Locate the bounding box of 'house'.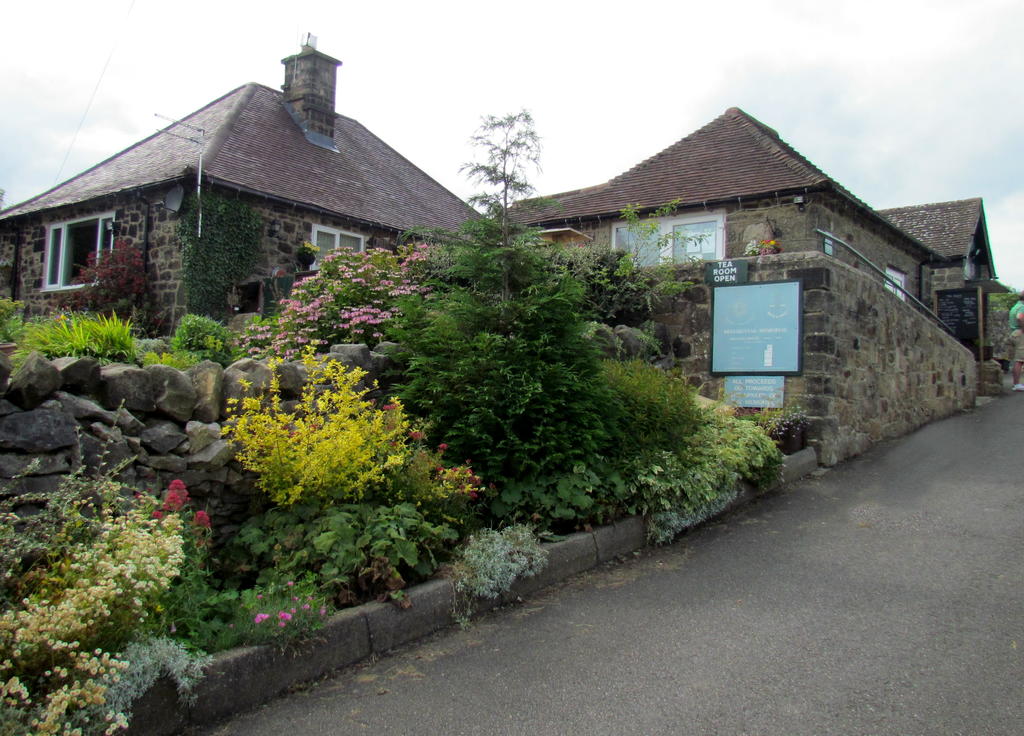
Bounding box: detection(859, 191, 1023, 401).
